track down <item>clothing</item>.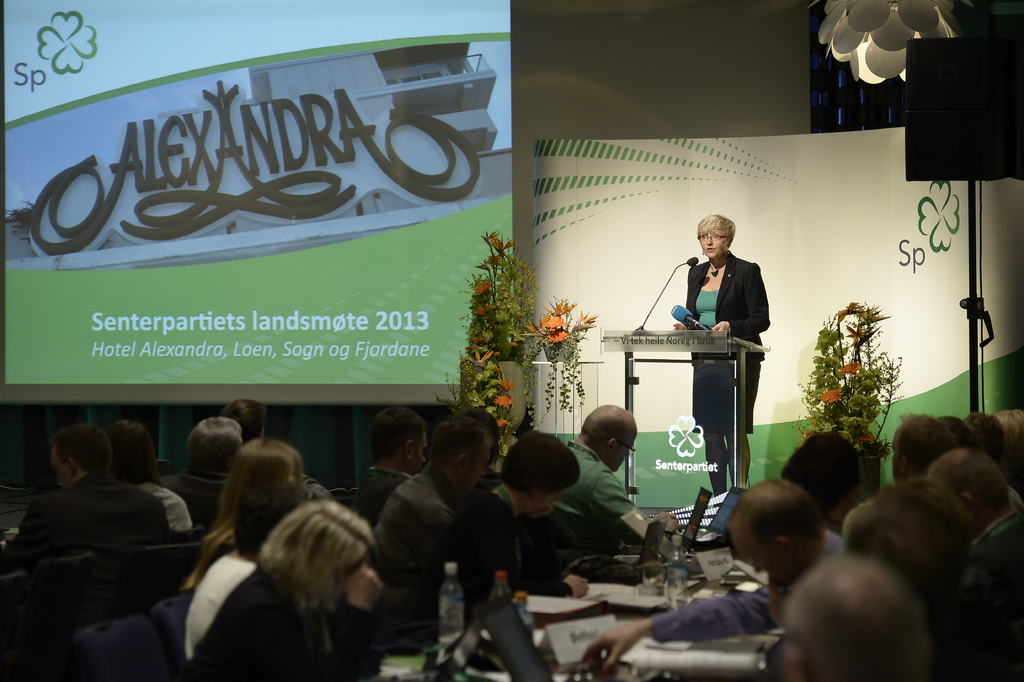
Tracked to [x1=196, y1=568, x2=383, y2=681].
